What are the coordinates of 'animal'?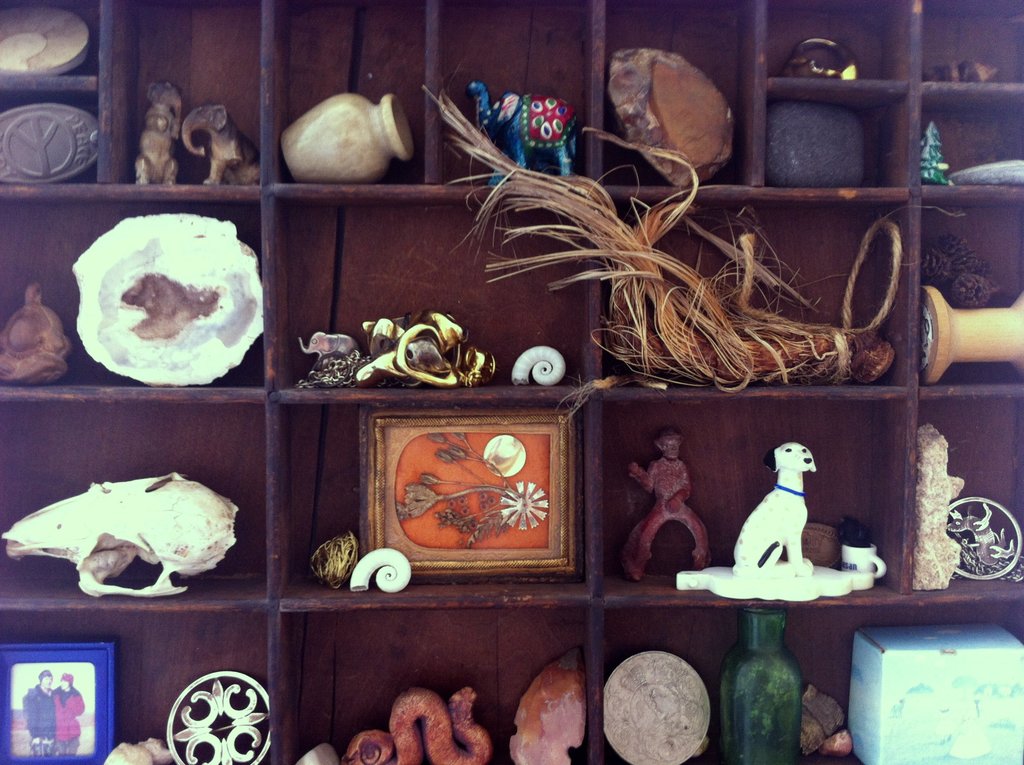
locate(342, 691, 488, 764).
